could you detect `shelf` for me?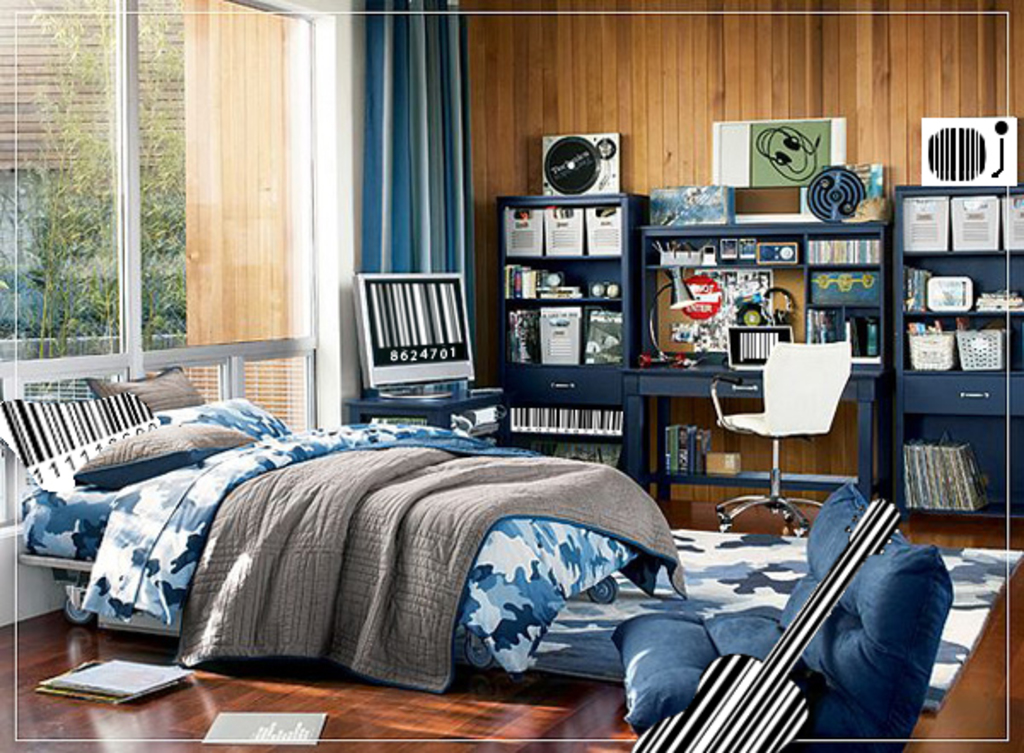
Detection result: <box>894,184,1022,266</box>.
